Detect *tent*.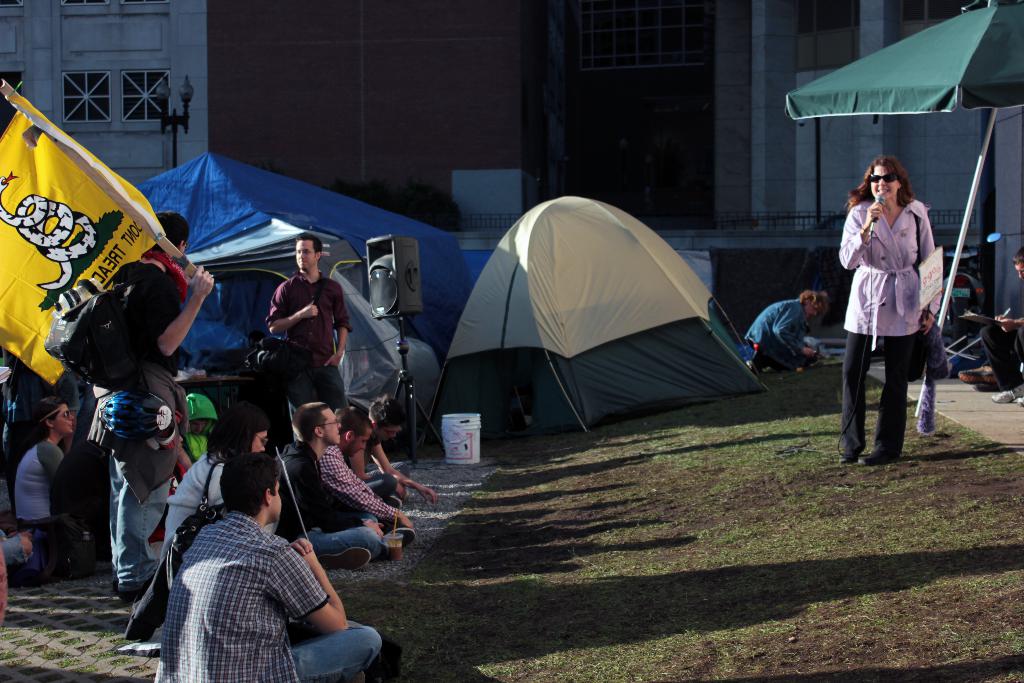
Detected at (left=0, top=352, right=145, bottom=557).
